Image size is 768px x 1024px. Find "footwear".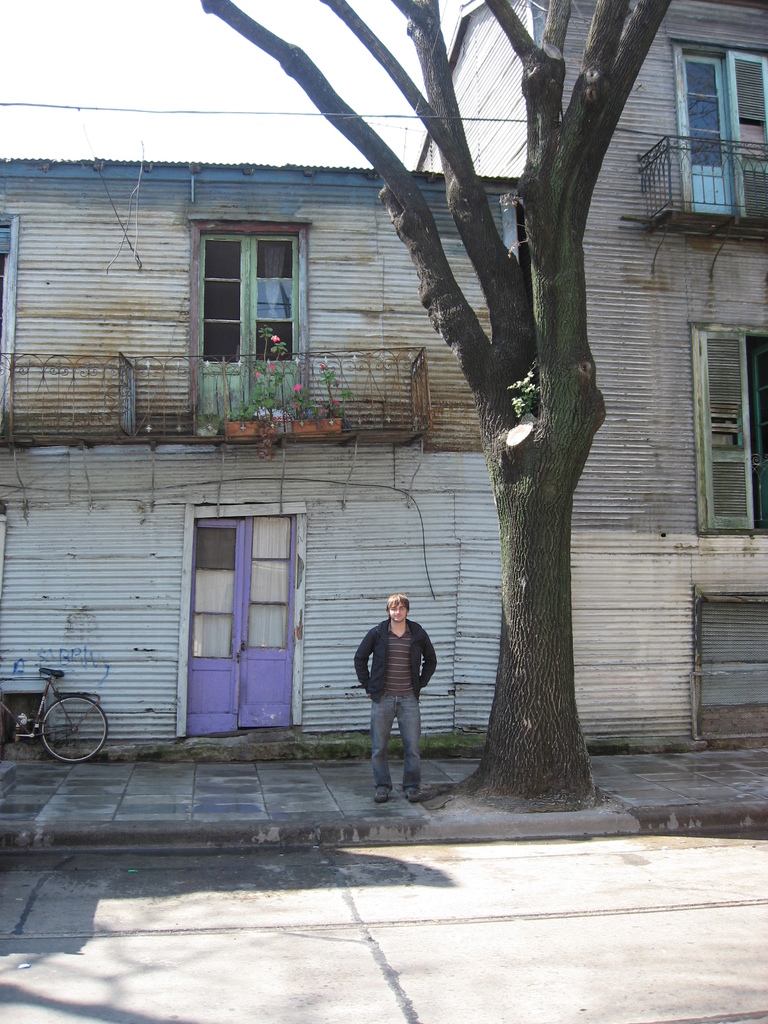
x1=407, y1=786, x2=422, y2=802.
